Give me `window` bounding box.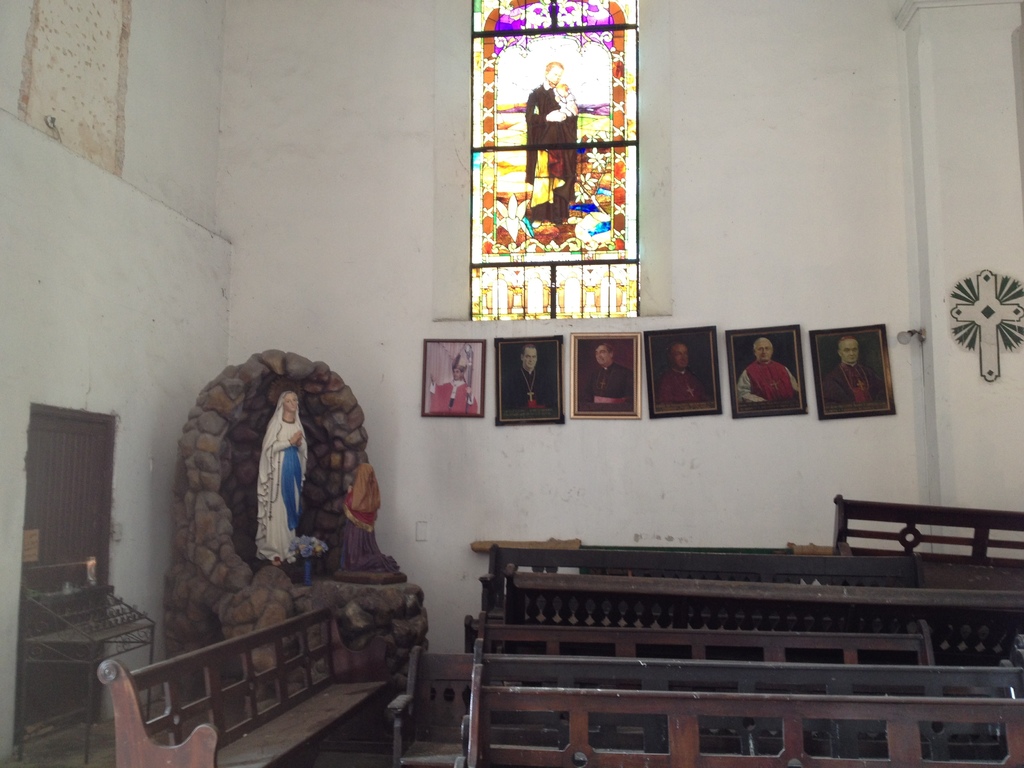
[left=458, top=0, right=648, bottom=313].
